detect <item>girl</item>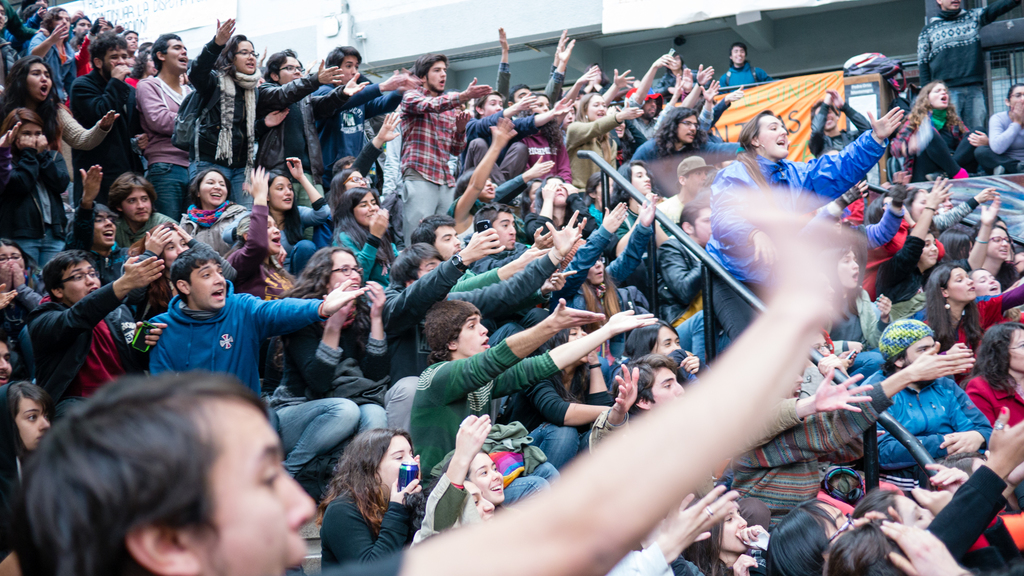
box=[0, 53, 123, 148]
